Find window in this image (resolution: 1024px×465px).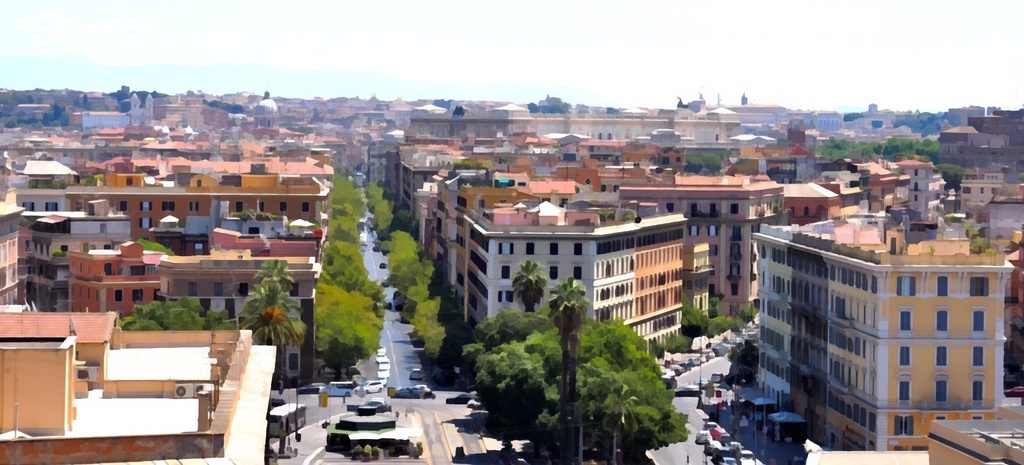
bbox=[970, 305, 985, 338].
